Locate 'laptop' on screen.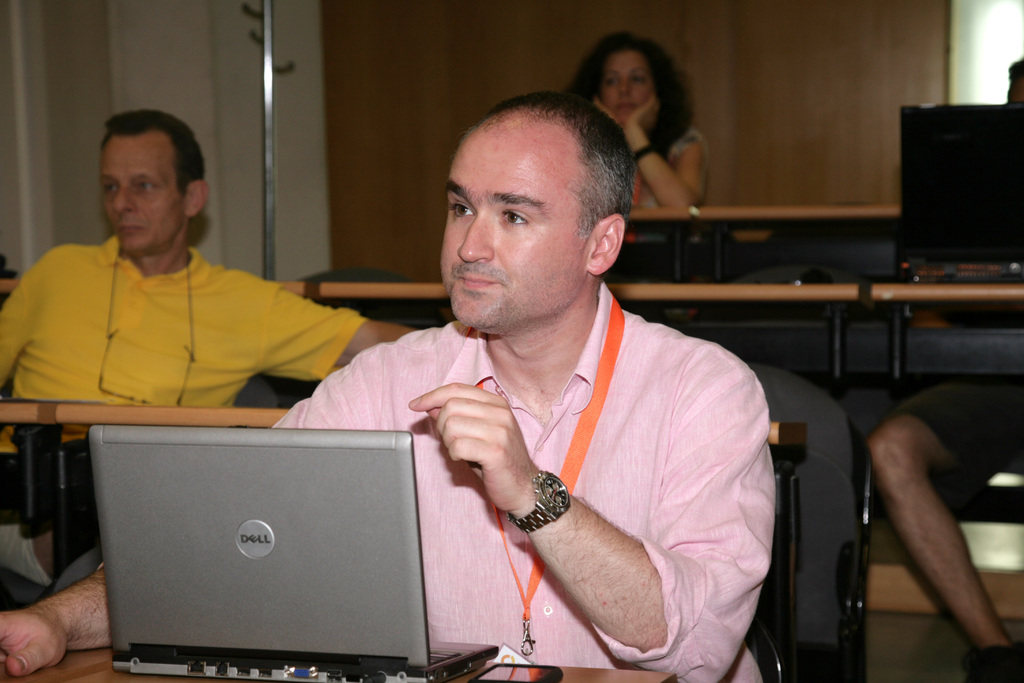
On screen at (895,105,1023,286).
